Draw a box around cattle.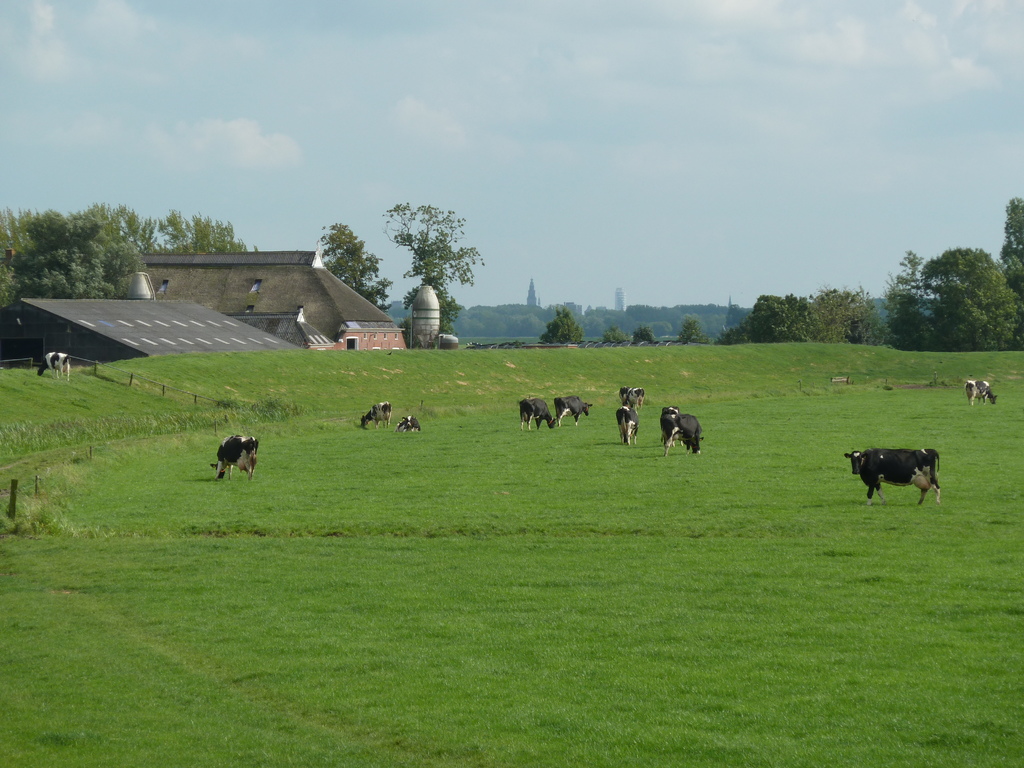
(517, 396, 554, 433).
